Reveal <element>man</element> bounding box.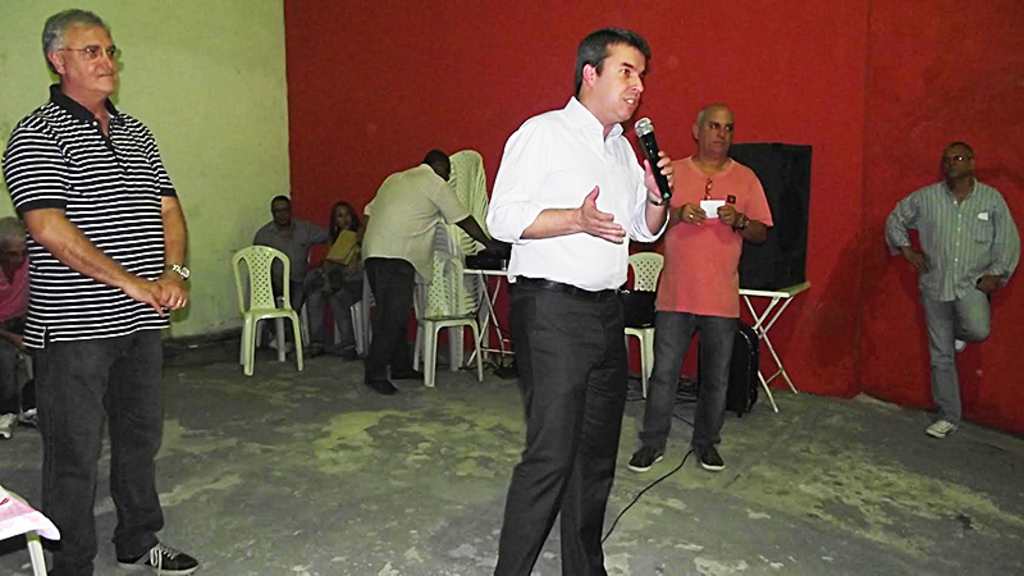
Revealed: left=0, top=8, right=197, bottom=575.
